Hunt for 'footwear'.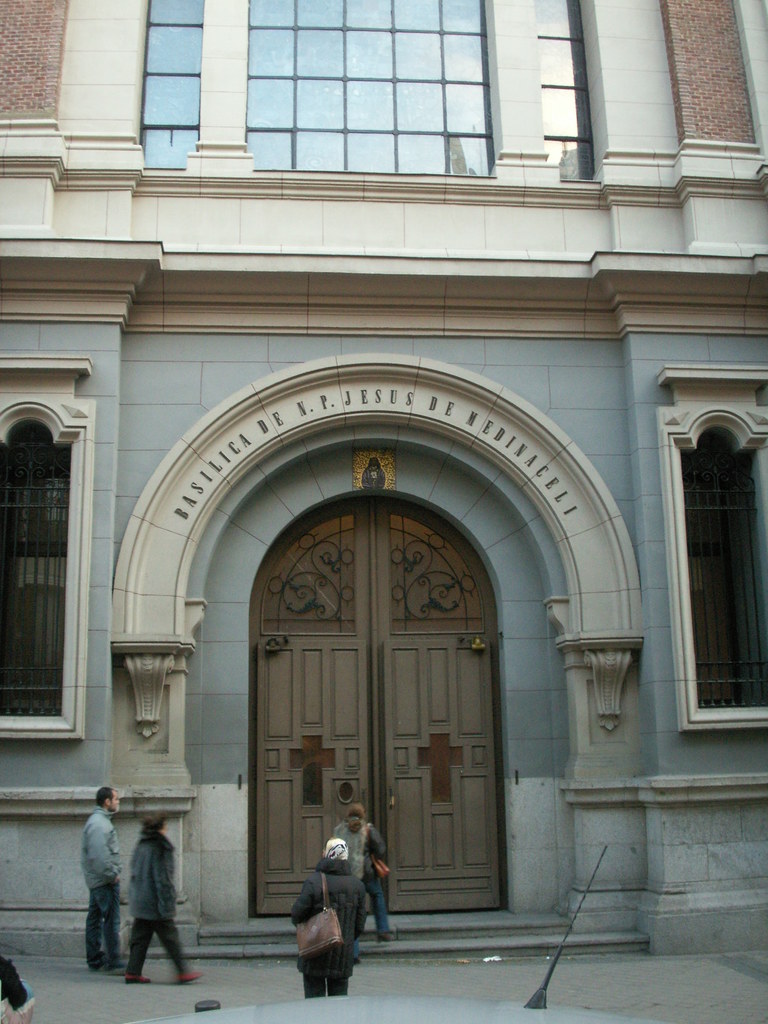
Hunted down at l=120, t=975, r=146, b=982.
